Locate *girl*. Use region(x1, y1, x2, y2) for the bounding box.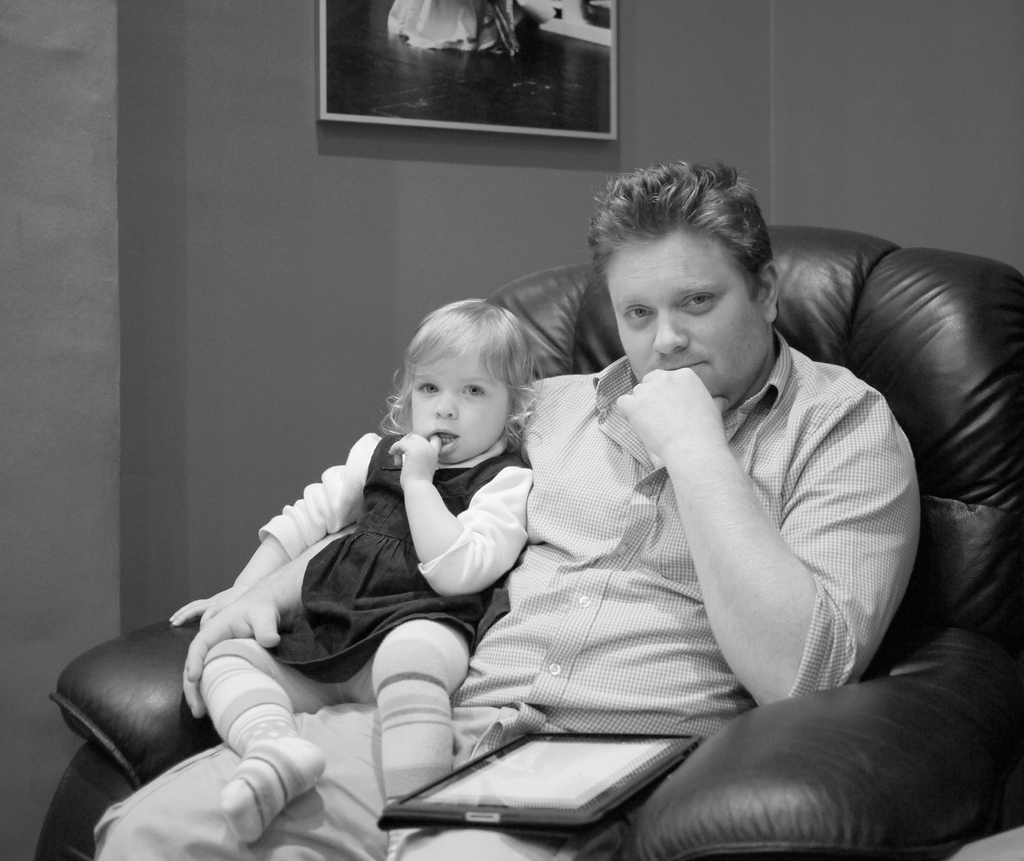
region(169, 294, 546, 860).
